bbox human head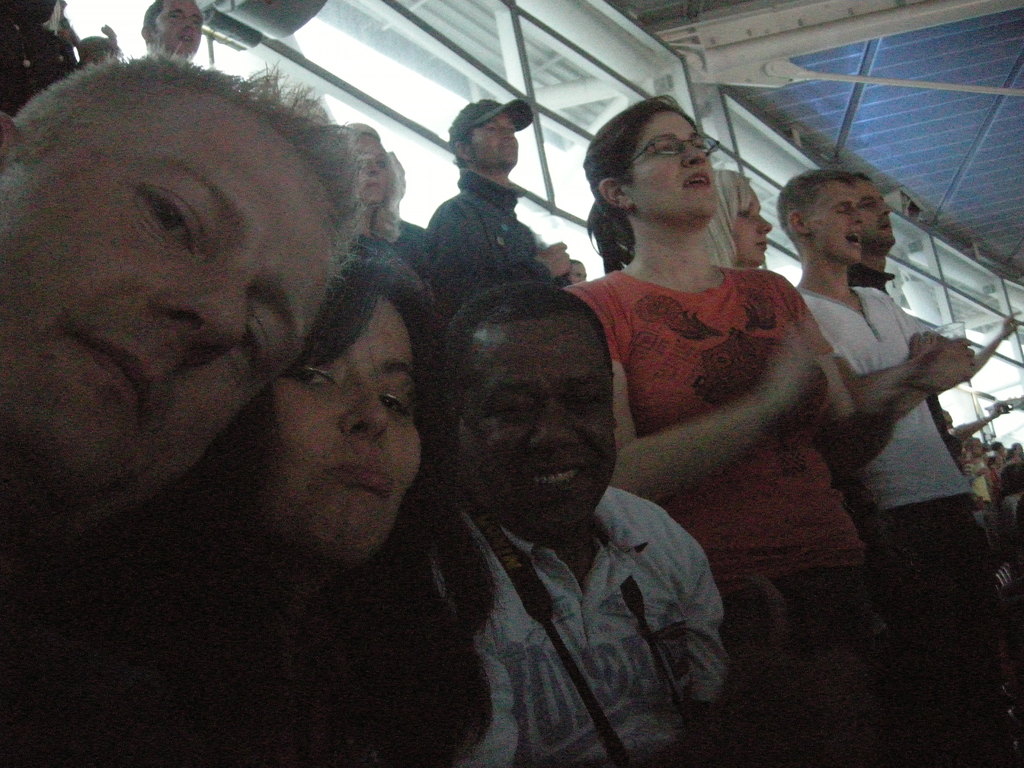
<bbox>996, 462, 1019, 493</bbox>
